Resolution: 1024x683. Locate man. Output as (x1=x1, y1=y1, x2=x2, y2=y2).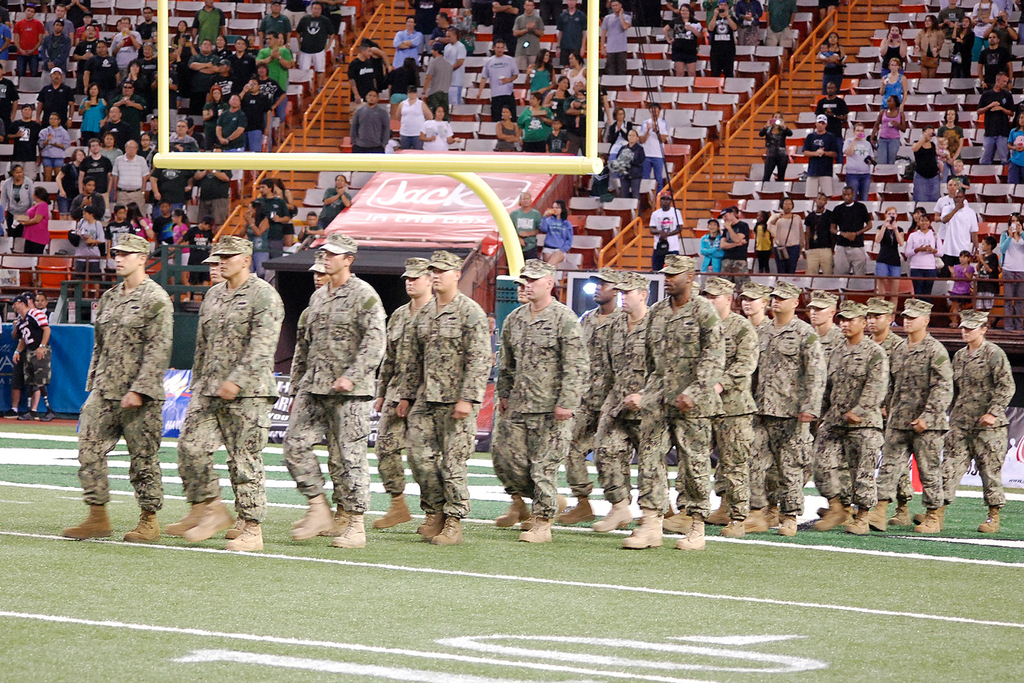
(x1=510, y1=0, x2=544, y2=74).
